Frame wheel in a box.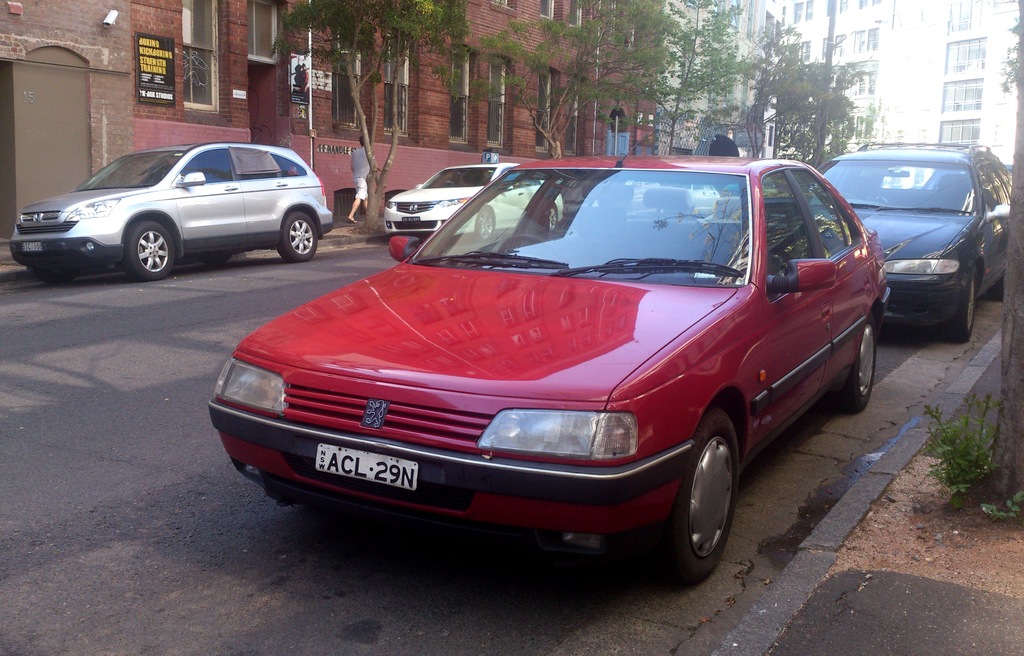
select_region(945, 272, 979, 343).
